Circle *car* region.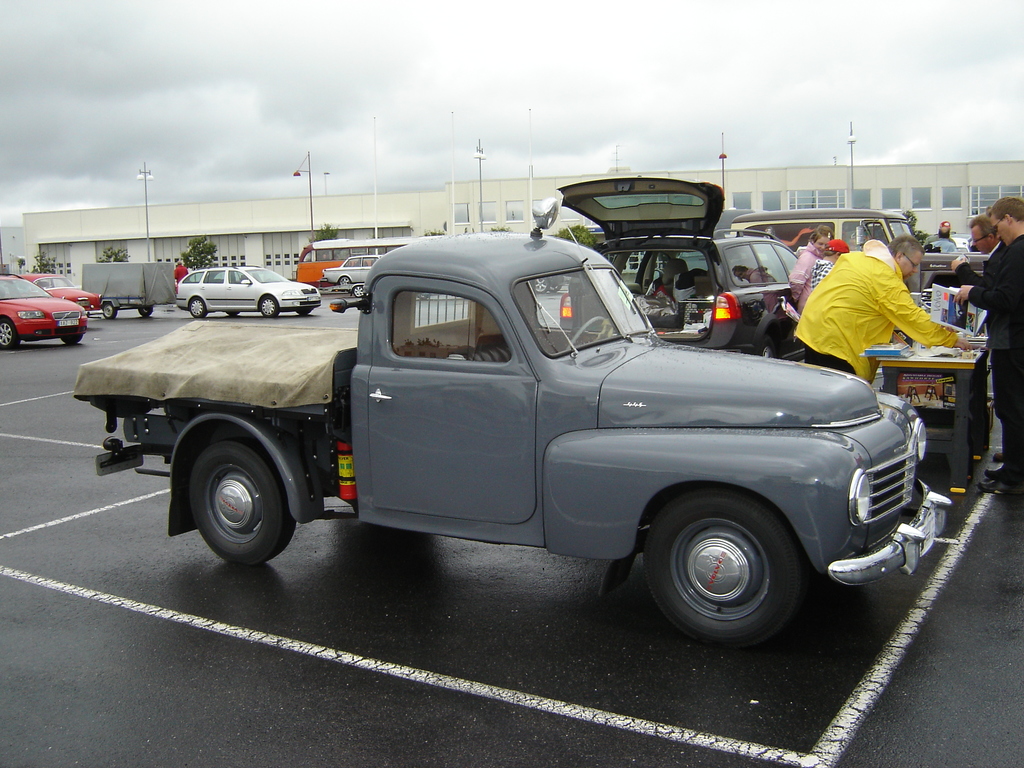
Region: 0:274:84:346.
